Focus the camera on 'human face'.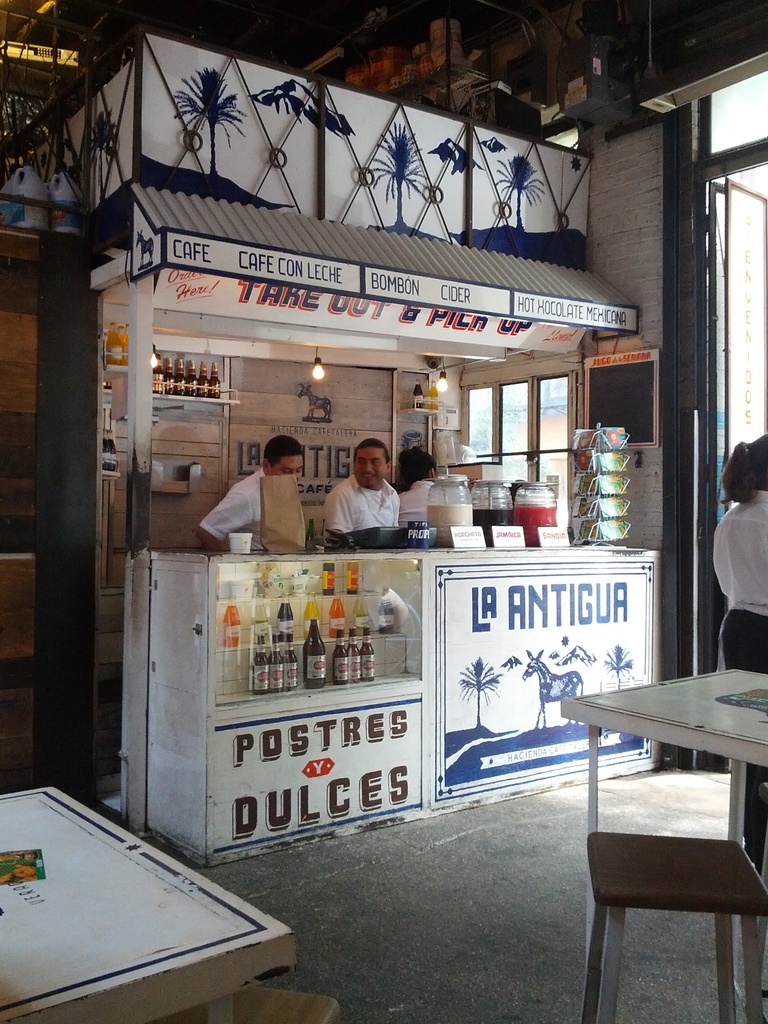
Focus region: bbox=(262, 460, 305, 482).
